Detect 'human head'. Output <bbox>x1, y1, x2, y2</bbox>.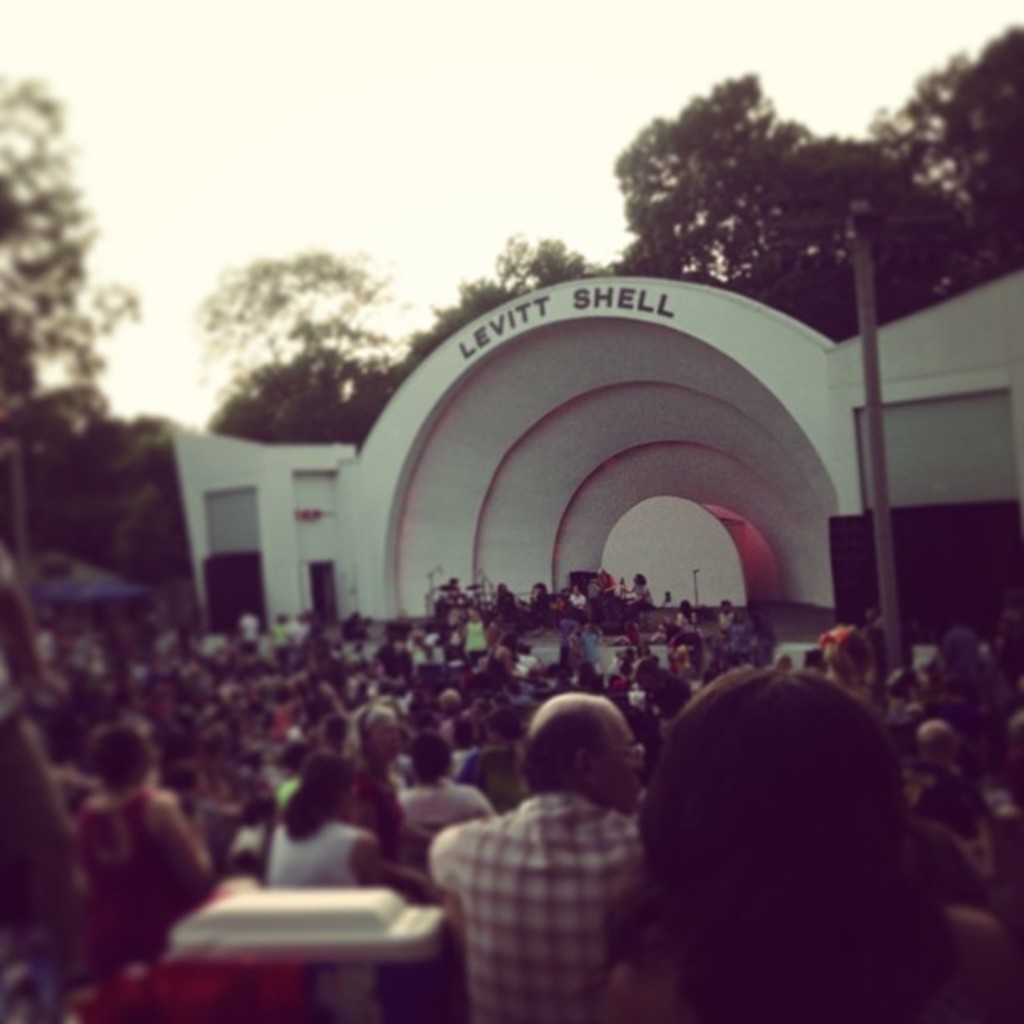
<bbox>345, 708, 400, 766</bbox>.
